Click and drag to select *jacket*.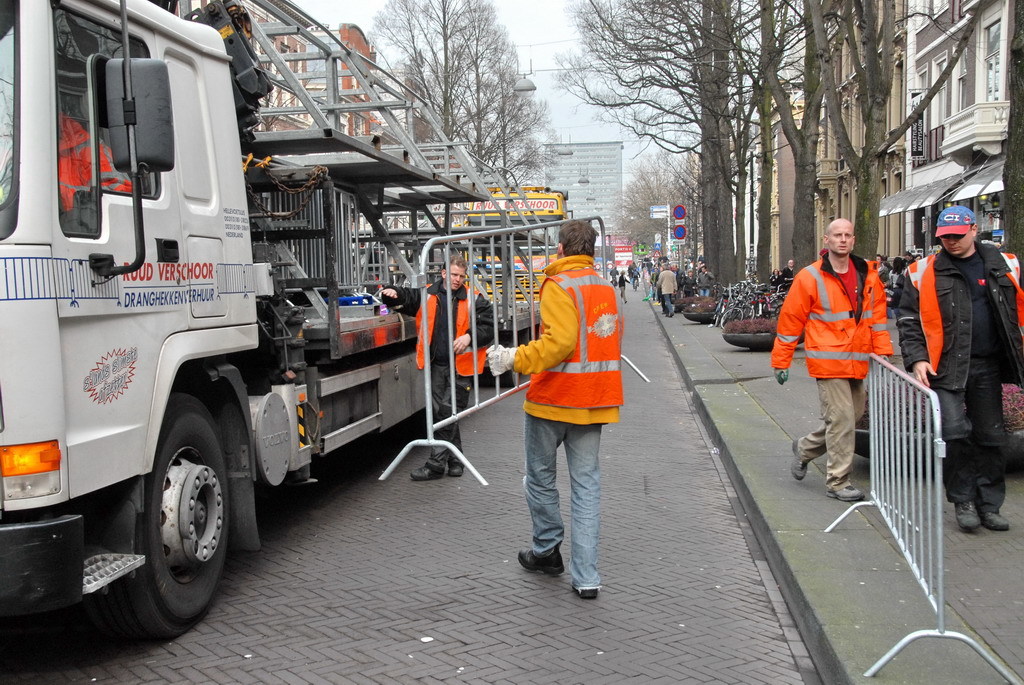
Selection: 414/270/502/383.
